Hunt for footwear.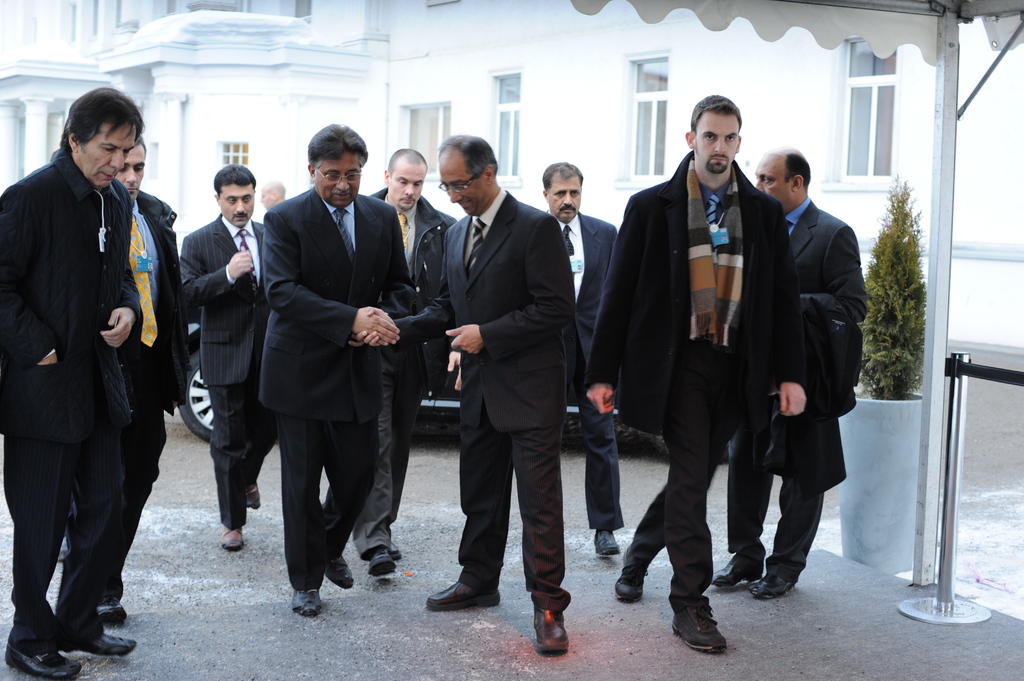
Hunted down at <bbox>370, 554, 400, 576</bbox>.
